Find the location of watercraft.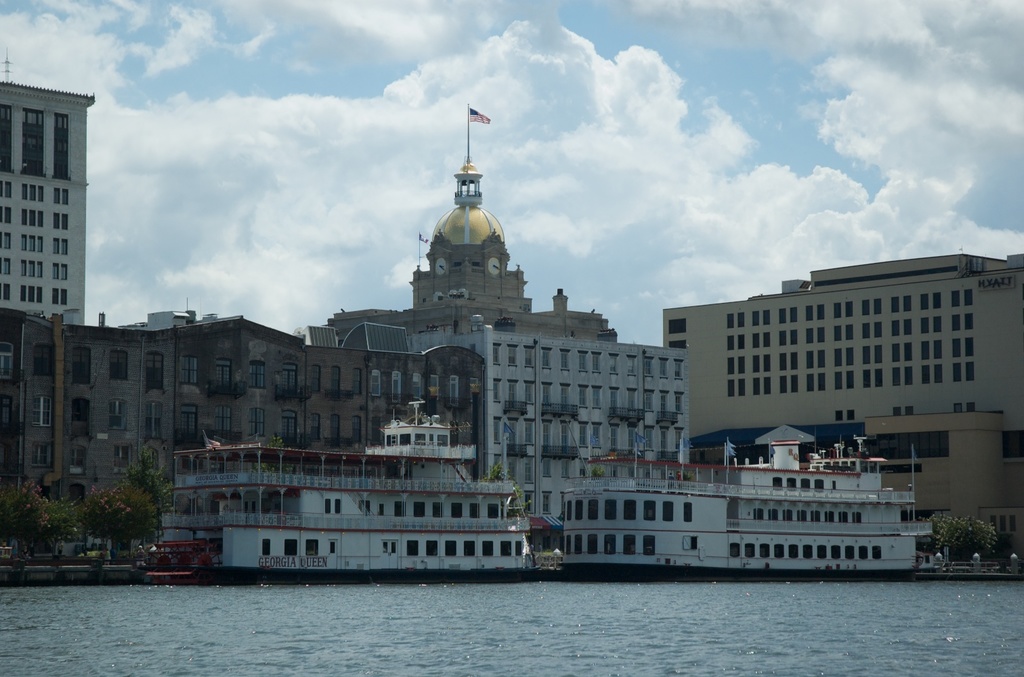
Location: <box>175,450,557,570</box>.
